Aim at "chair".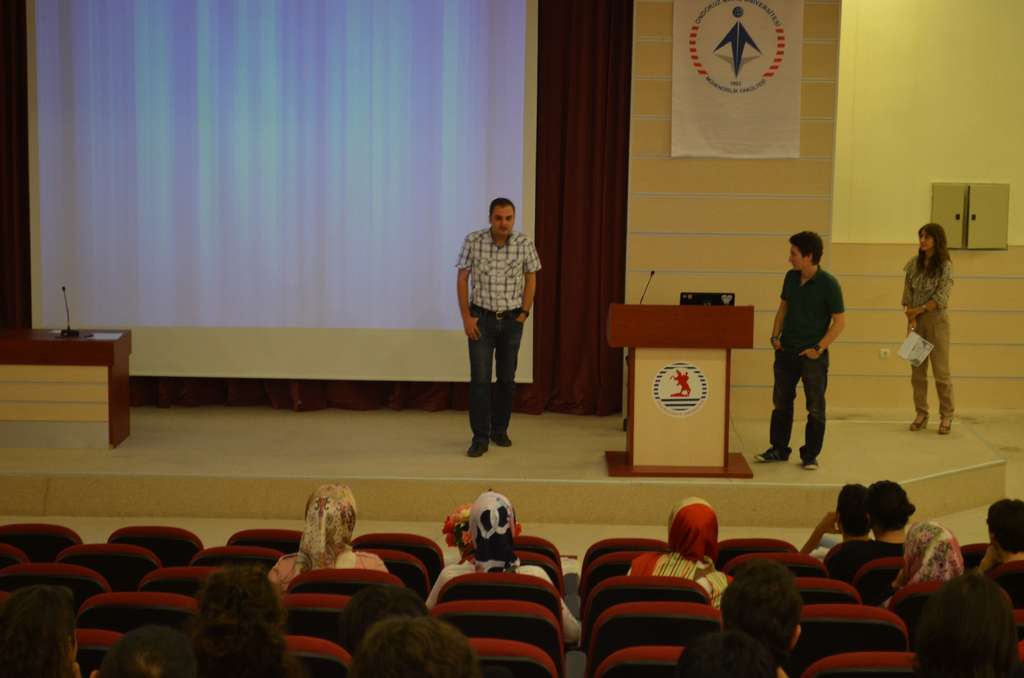
Aimed at locate(351, 535, 445, 583).
